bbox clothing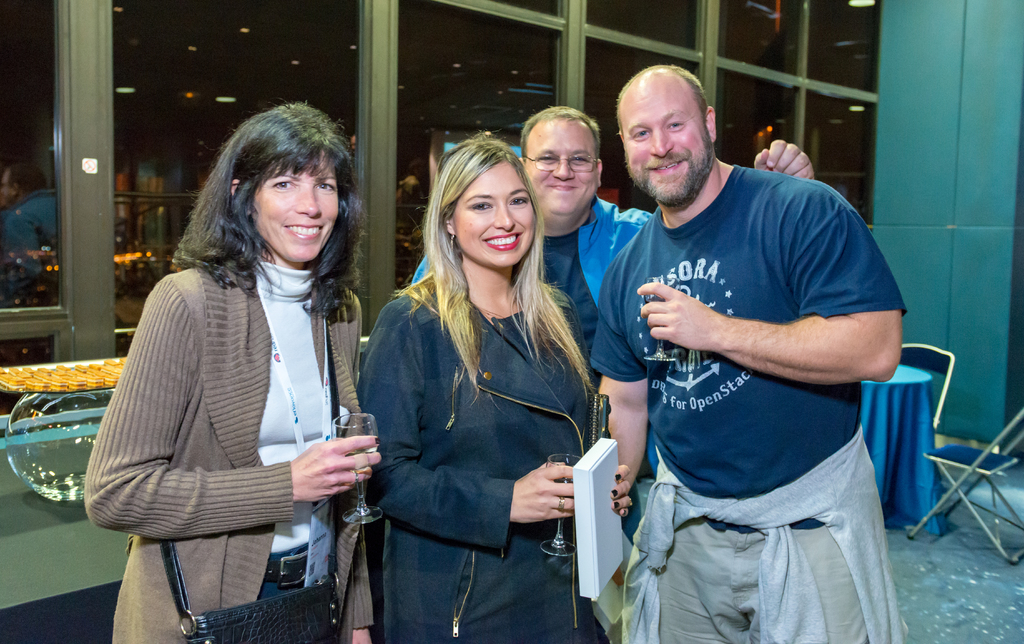
x1=83, y1=253, x2=376, y2=643
